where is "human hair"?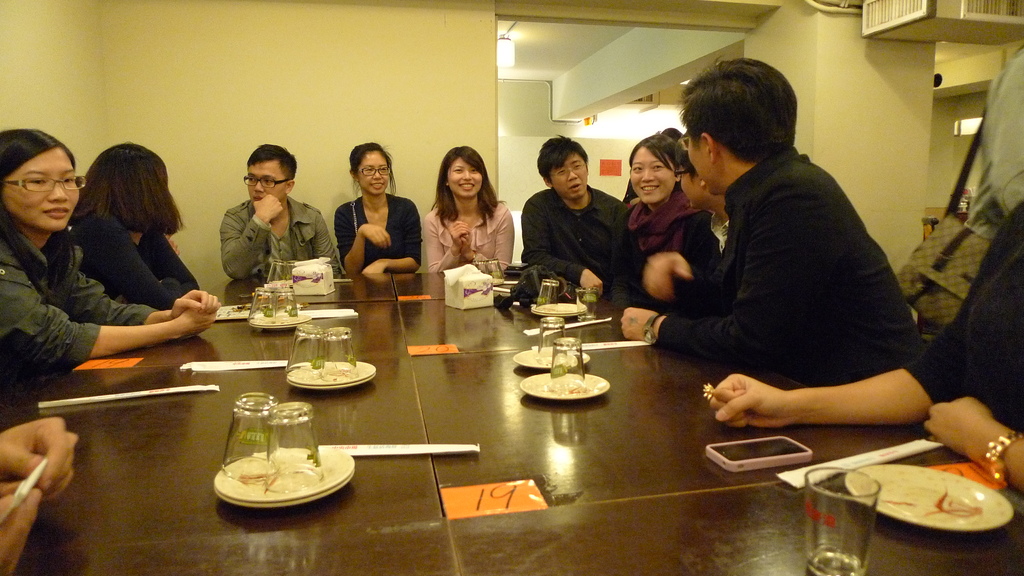
[243, 141, 300, 186].
